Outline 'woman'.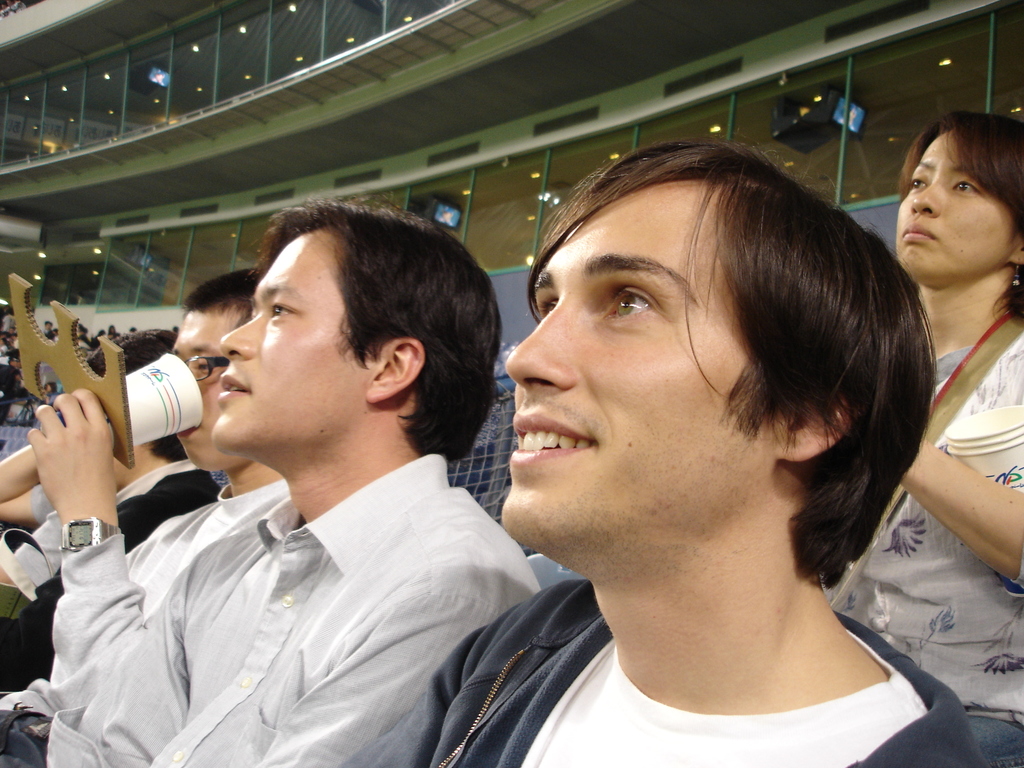
Outline: <bbox>822, 108, 1023, 767</bbox>.
